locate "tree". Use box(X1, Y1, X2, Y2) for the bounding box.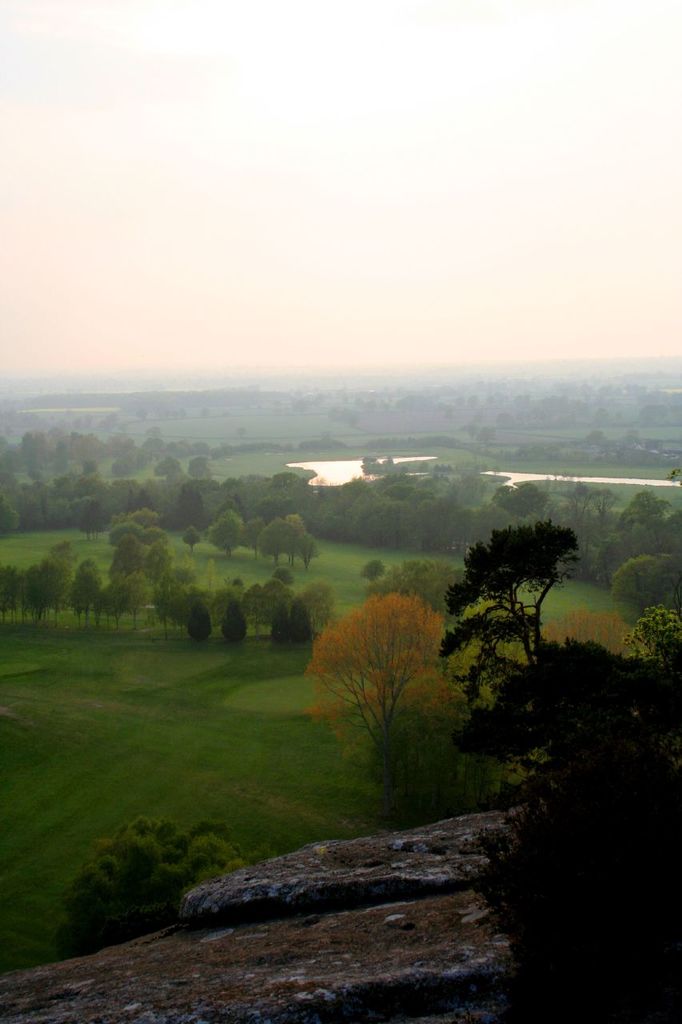
box(41, 549, 61, 626).
